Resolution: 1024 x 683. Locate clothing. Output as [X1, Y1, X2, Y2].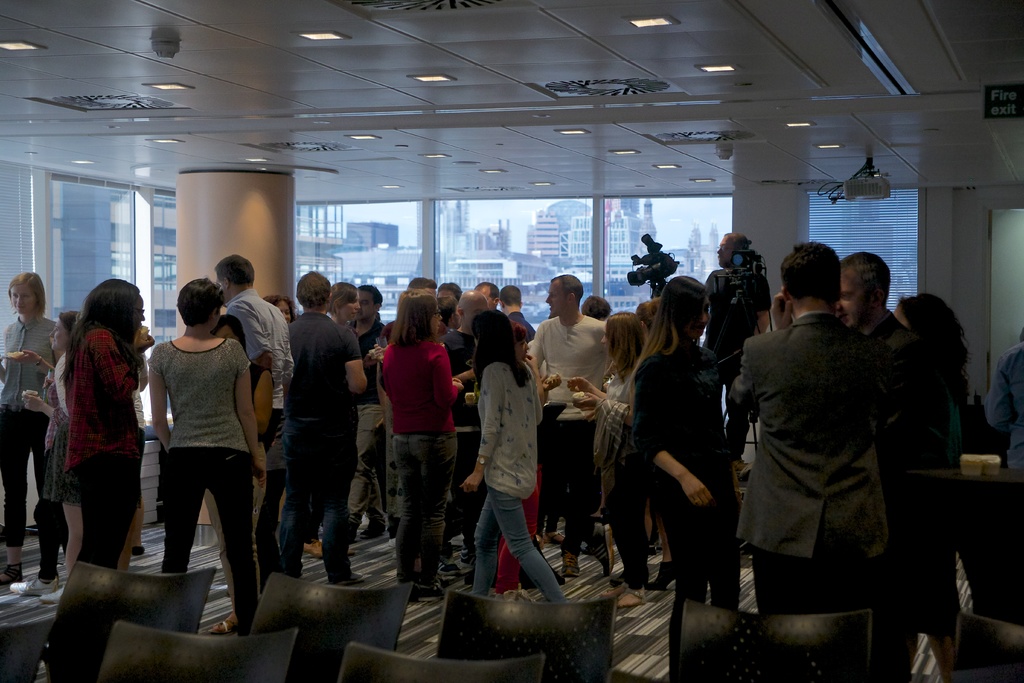
[147, 339, 255, 649].
